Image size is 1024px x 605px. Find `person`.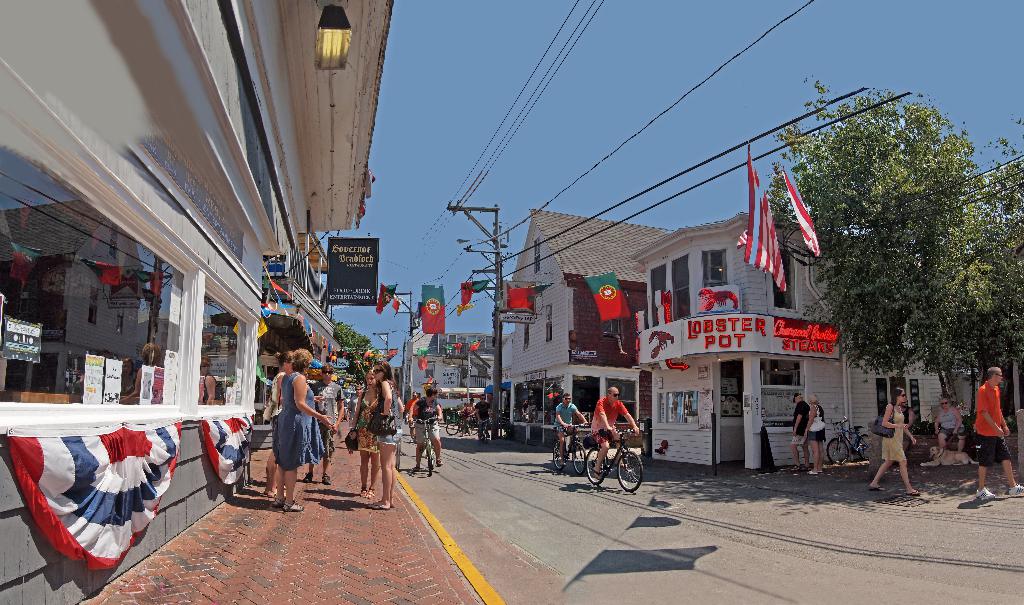
[left=412, top=388, right=444, bottom=473].
